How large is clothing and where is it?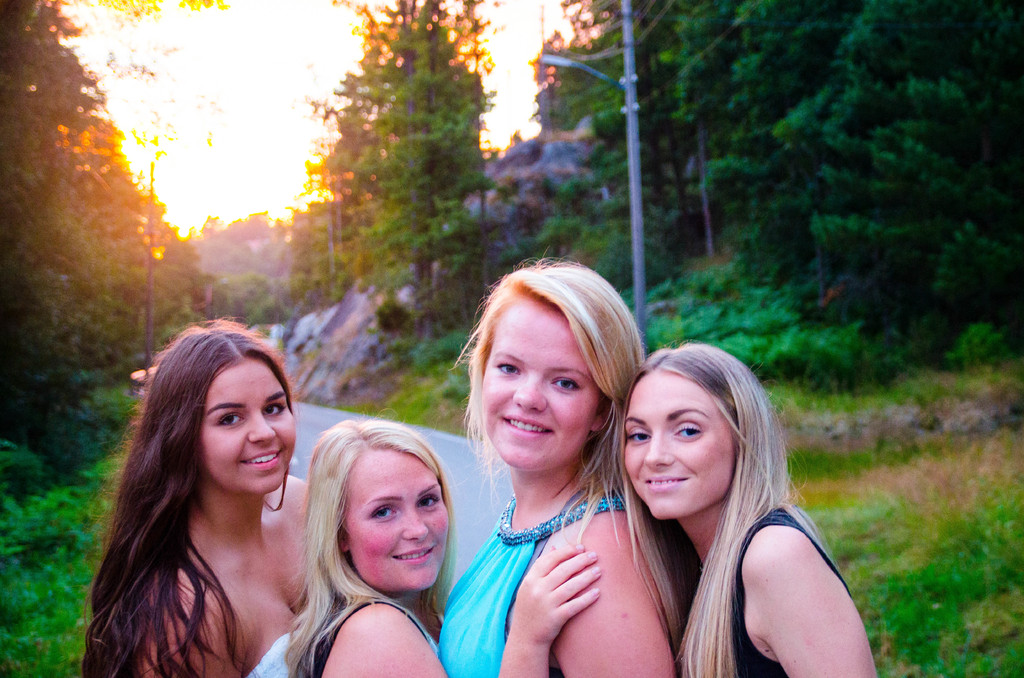
Bounding box: 242/631/293/677.
